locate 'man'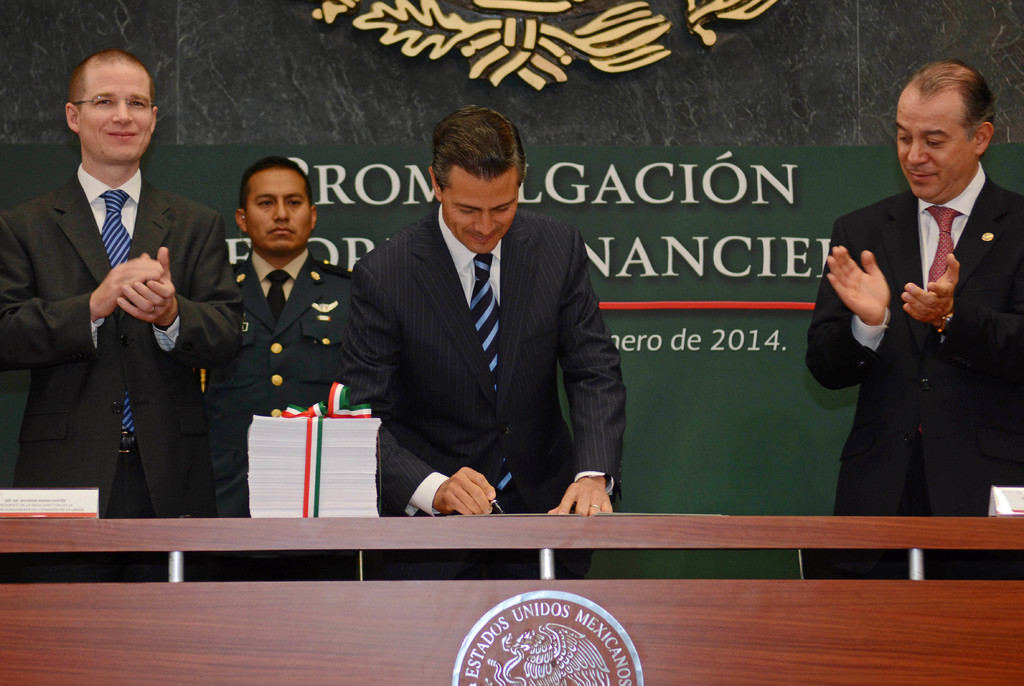
rect(817, 64, 1020, 540)
